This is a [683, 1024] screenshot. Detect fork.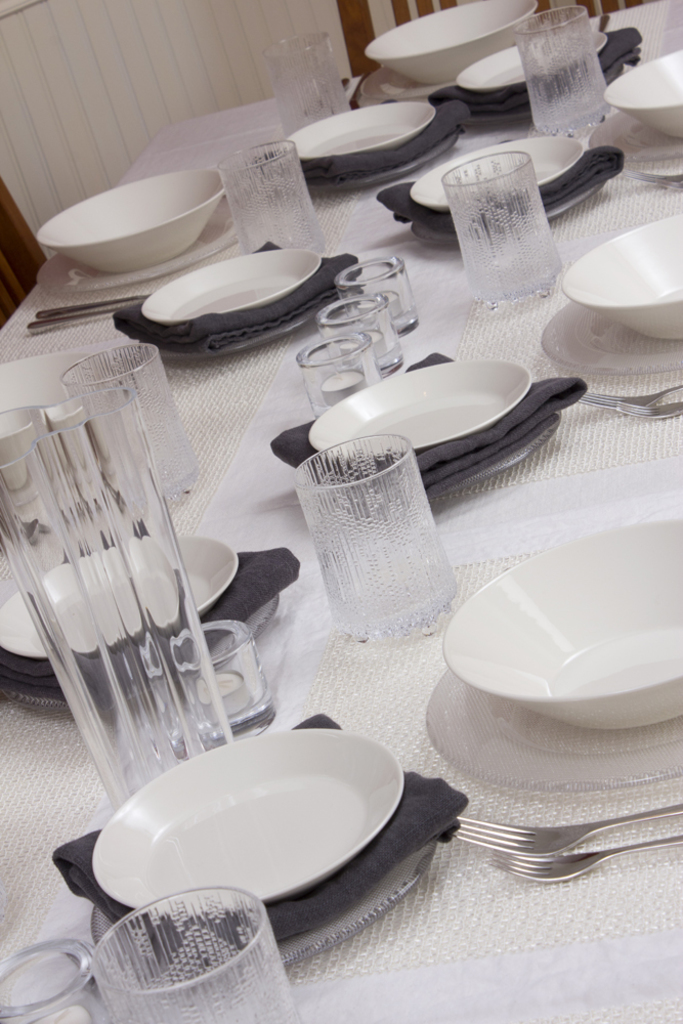
box=[451, 794, 682, 855].
